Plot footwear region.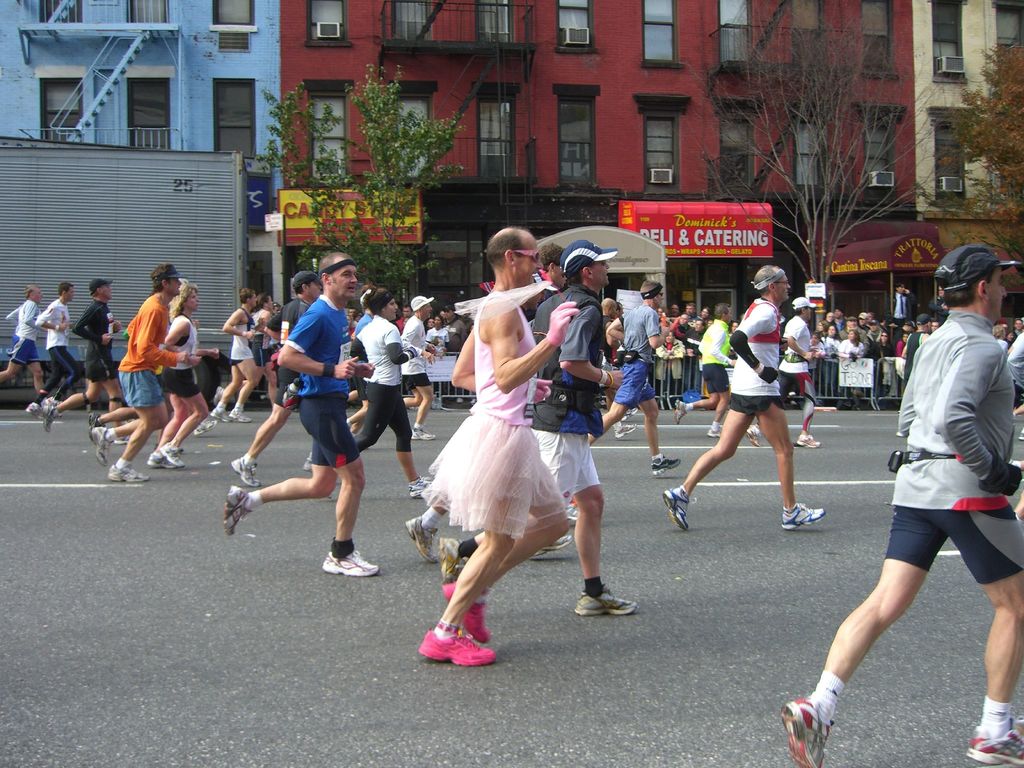
Plotted at [left=235, top=406, right=252, bottom=424].
